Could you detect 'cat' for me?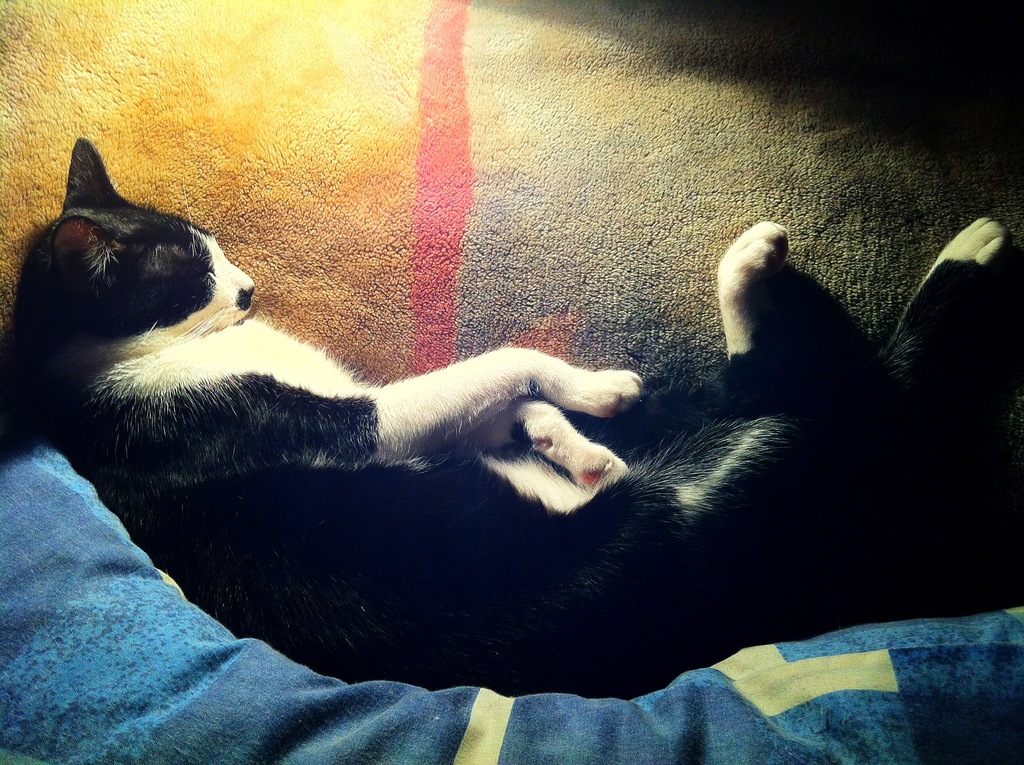
Detection result: detection(17, 133, 1004, 684).
